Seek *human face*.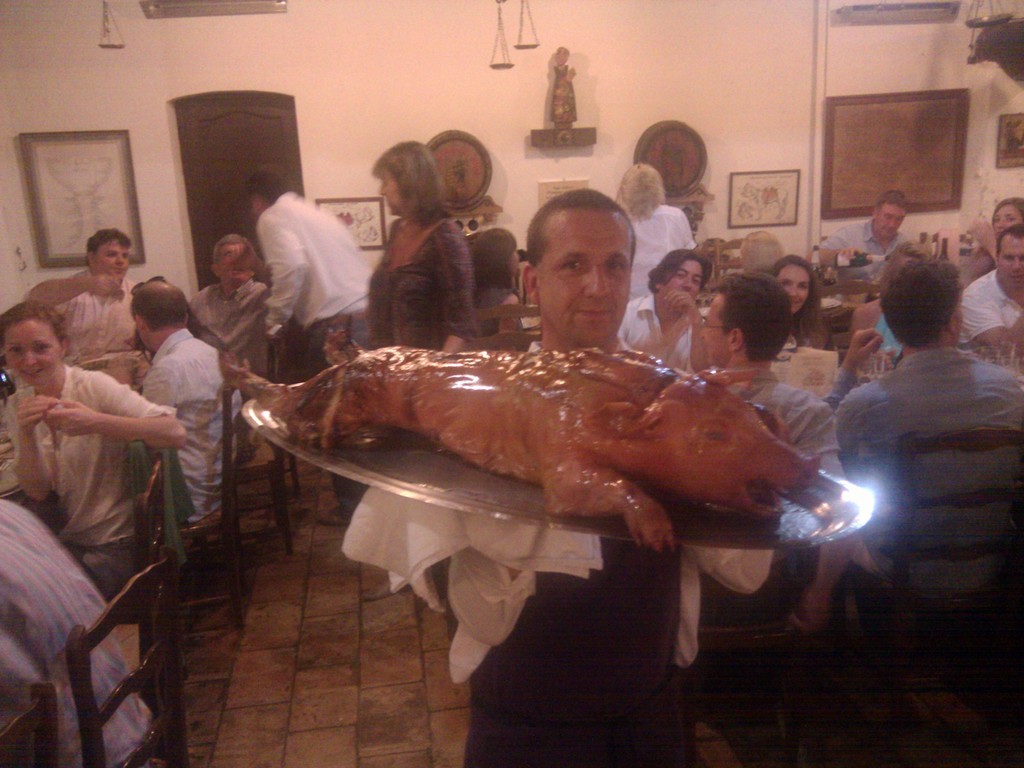
bbox(876, 202, 906, 239).
